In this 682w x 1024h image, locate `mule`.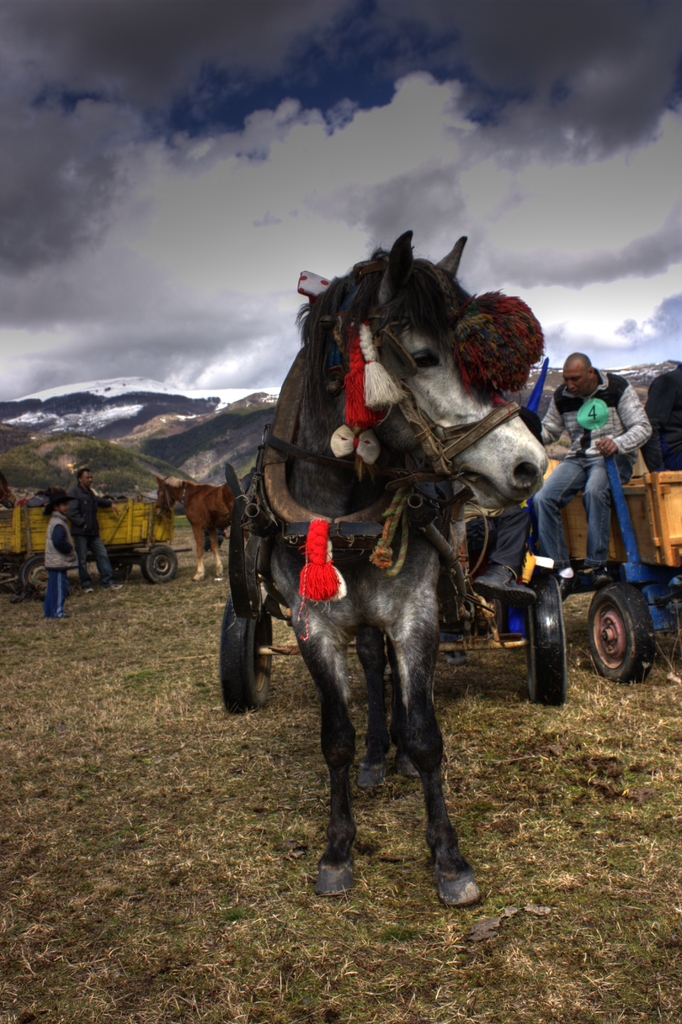
Bounding box: bbox=[156, 472, 245, 580].
